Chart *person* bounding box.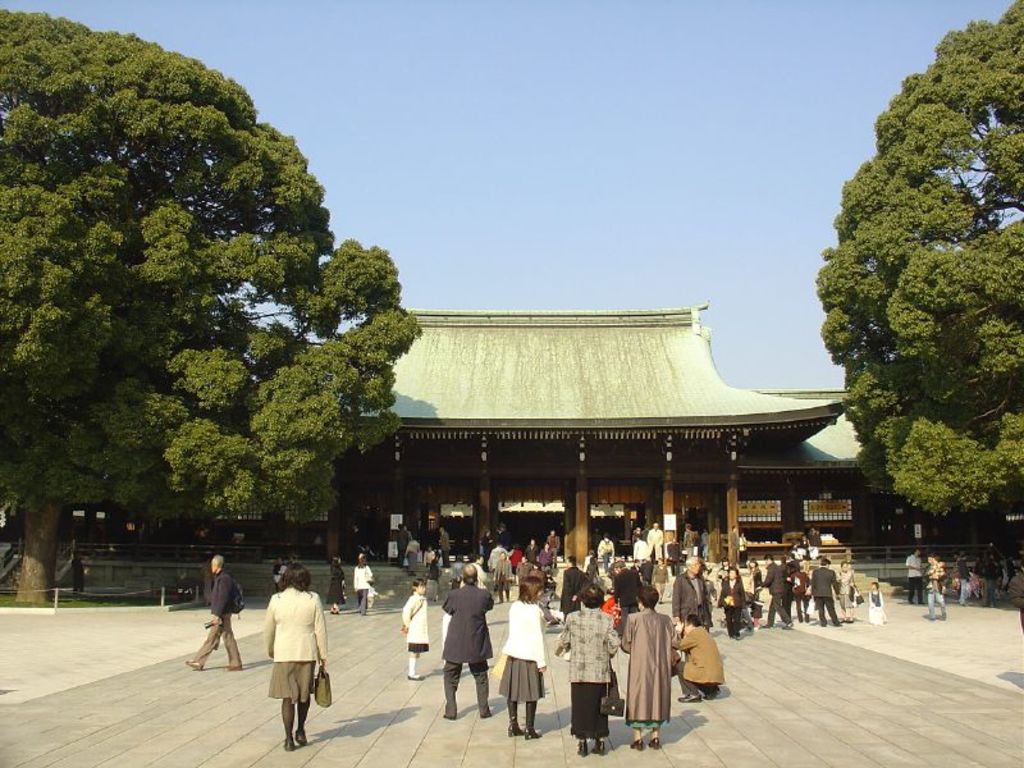
Charted: [x1=259, y1=559, x2=325, y2=760].
